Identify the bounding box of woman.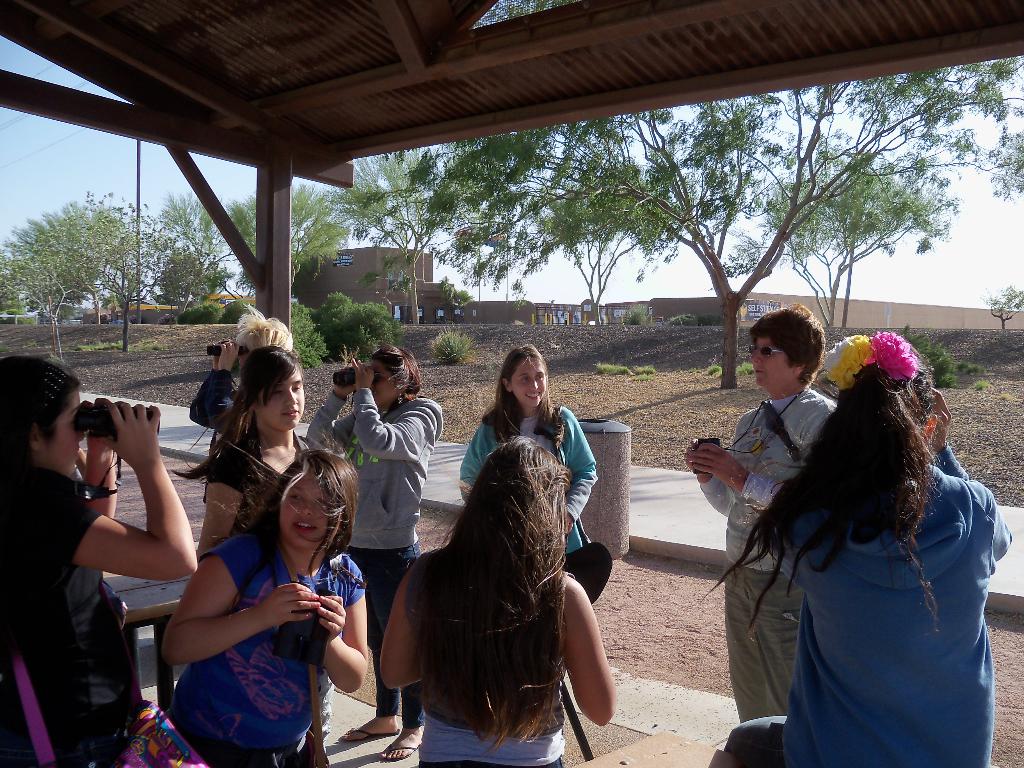
0,352,198,767.
